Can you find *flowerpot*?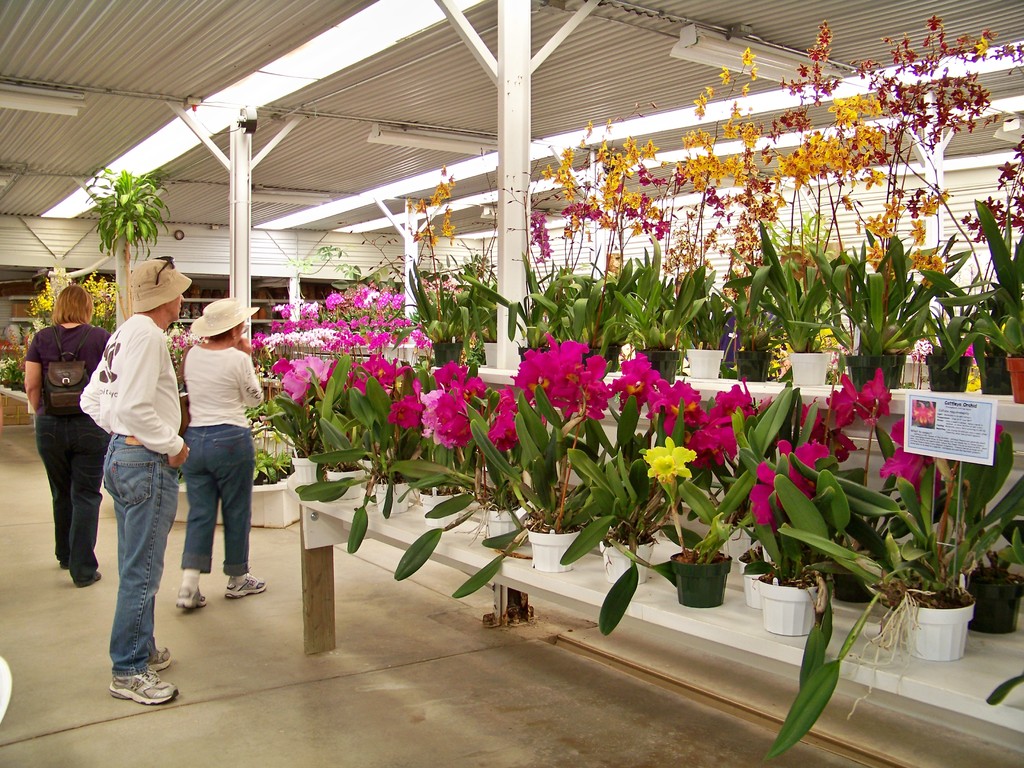
Yes, bounding box: x1=735, y1=349, x2=774, y2=383.
